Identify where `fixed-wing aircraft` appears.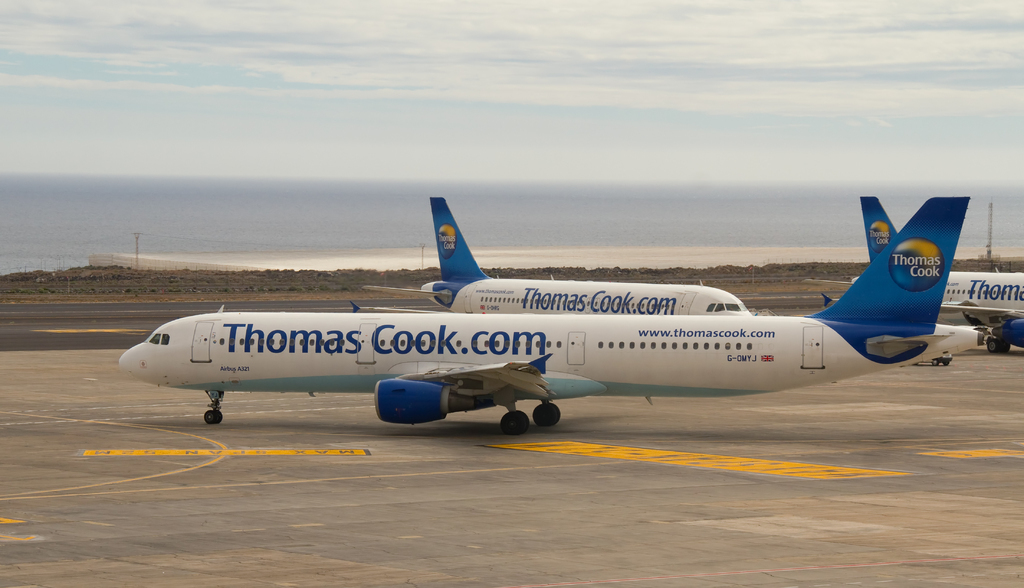
Appears at [360,199,750,320].
